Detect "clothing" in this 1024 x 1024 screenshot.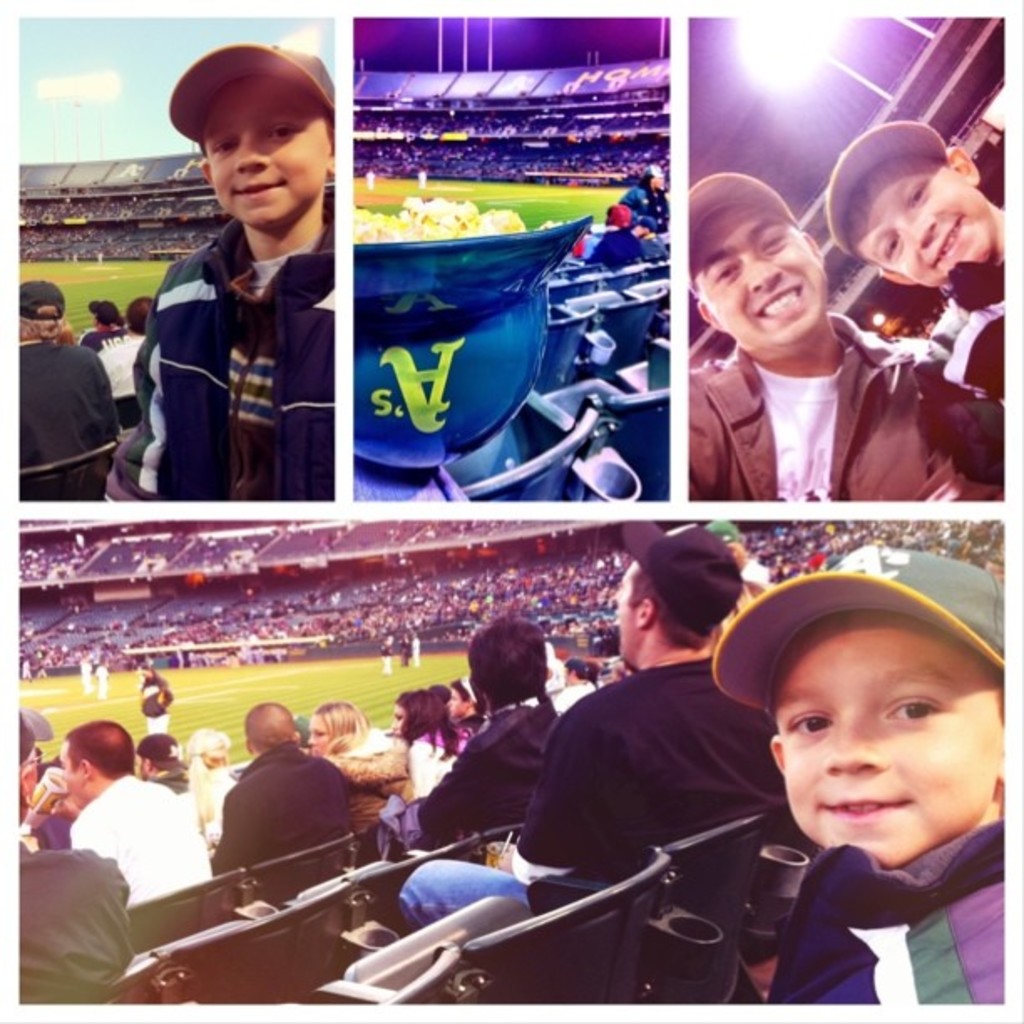
Detection: 791,820,1022,997.
